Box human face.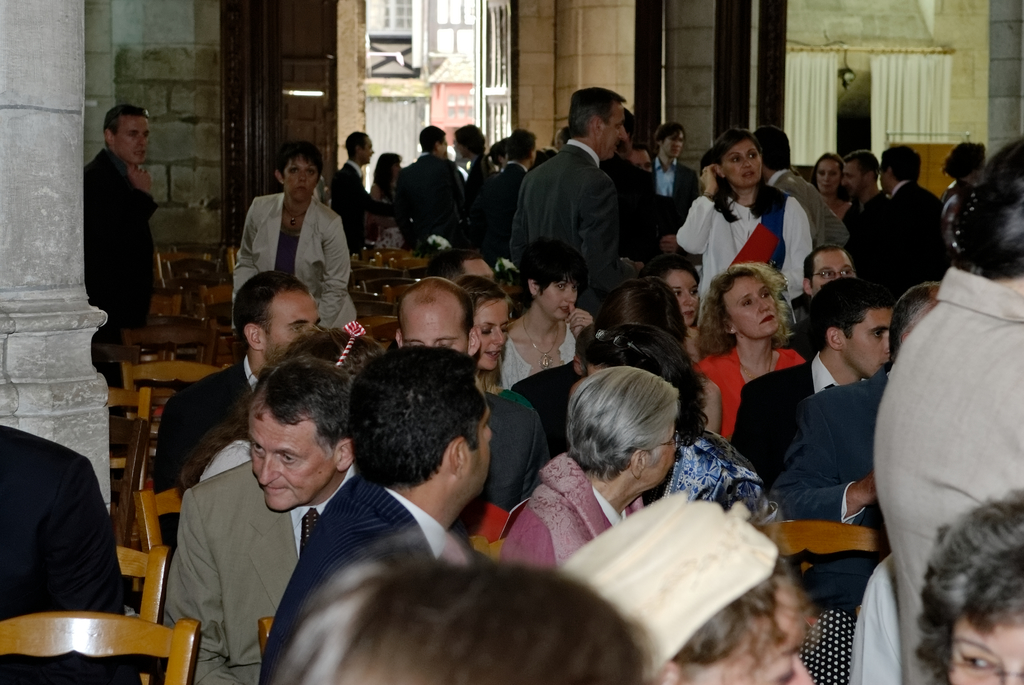
{"x1": 840, "y1": 307, "x2": 896, "y2": 377}.
